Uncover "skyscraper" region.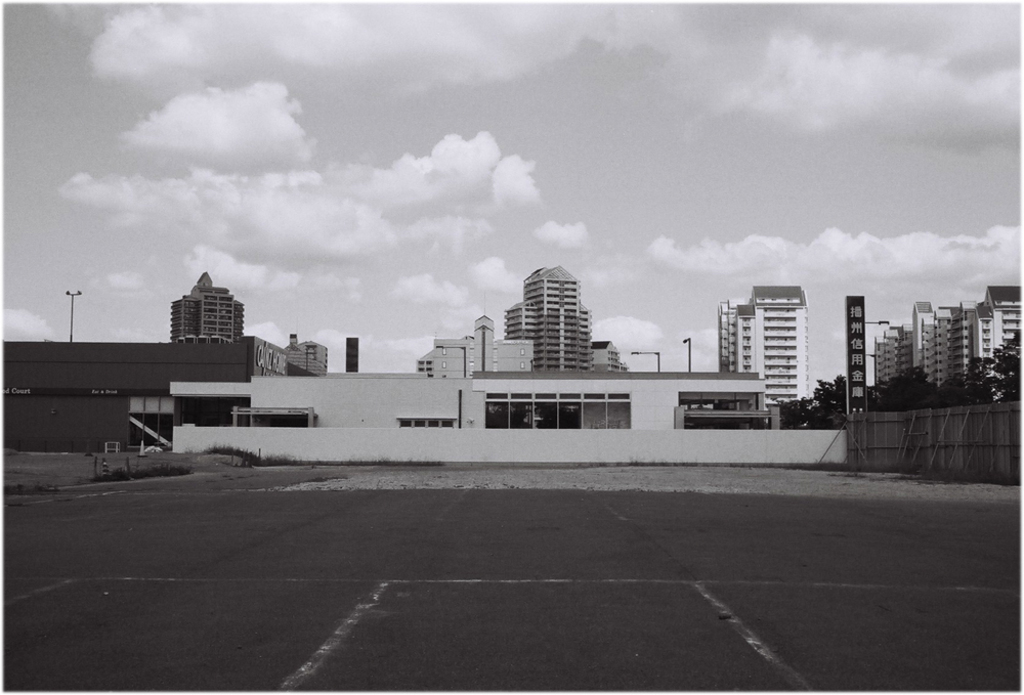
Uncovered: [left=503, top=255, right=595, bottom=375].
